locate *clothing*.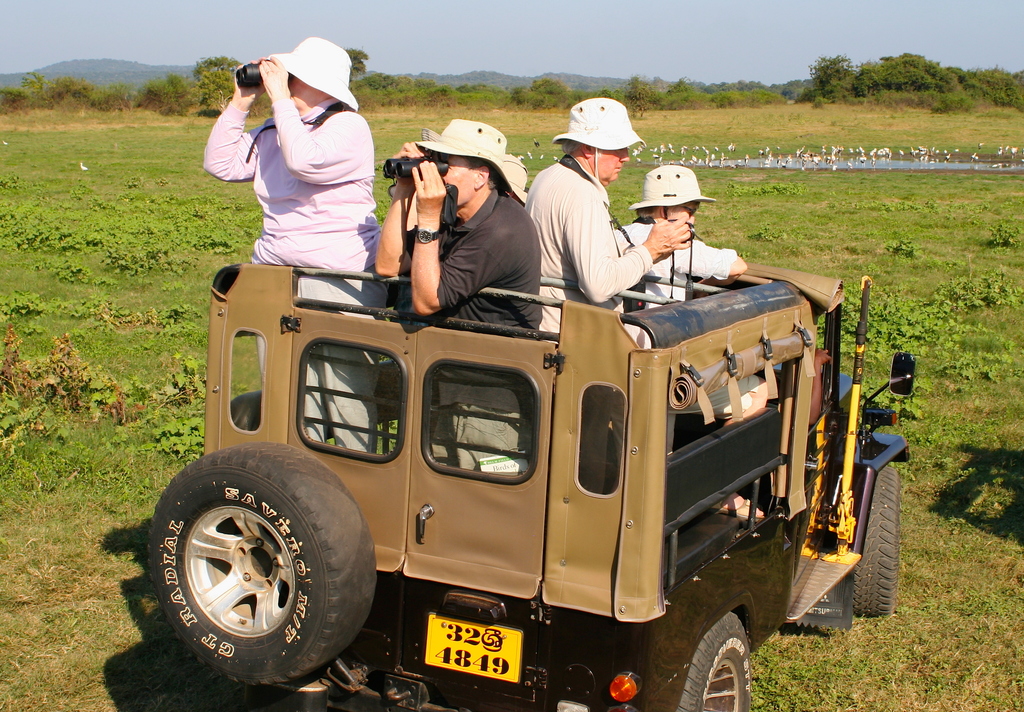
Bounding box: (437,373,522,466).
